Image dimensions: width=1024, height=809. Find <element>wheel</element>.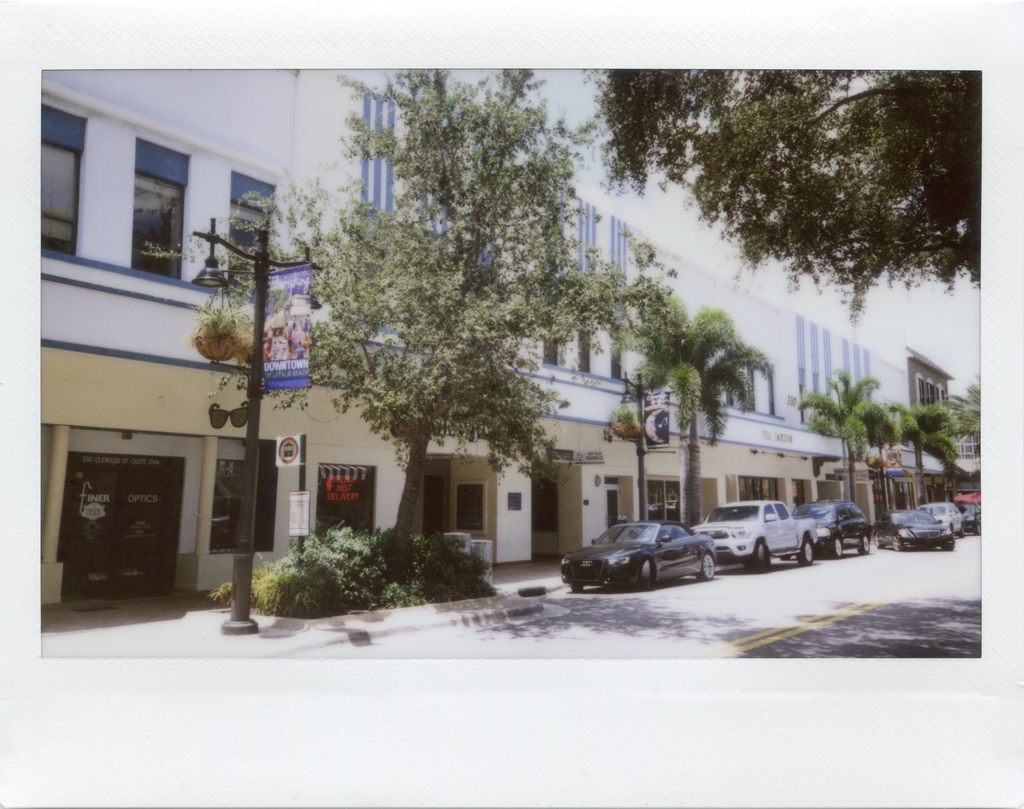
(left=876, top=527, right=883, bottom=549).
